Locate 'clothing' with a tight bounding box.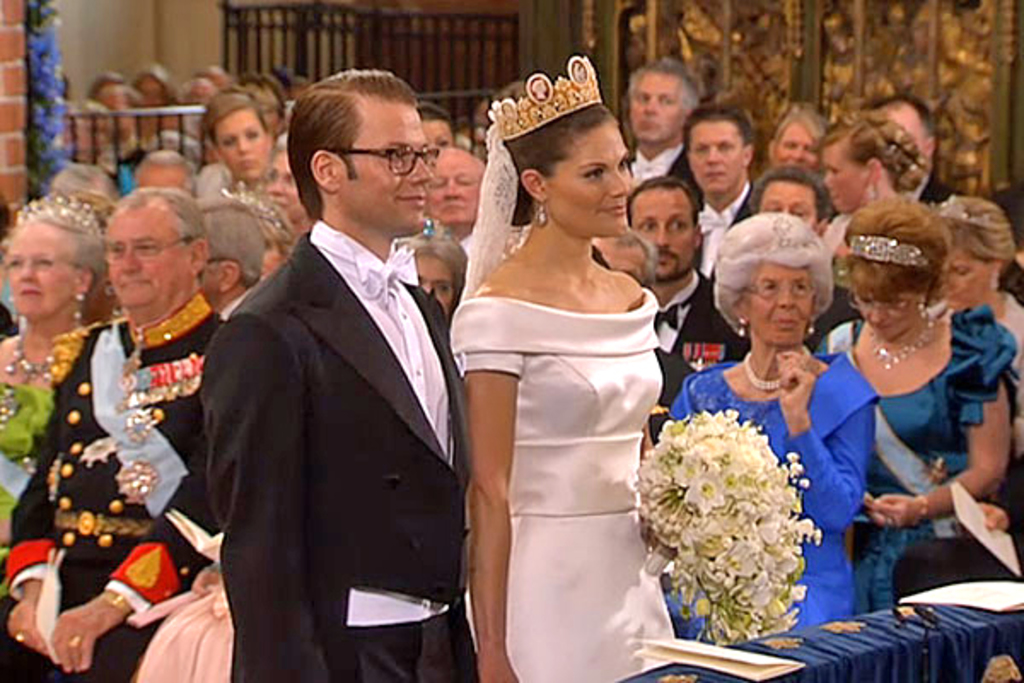
detection(695, 172, 777, 301).
